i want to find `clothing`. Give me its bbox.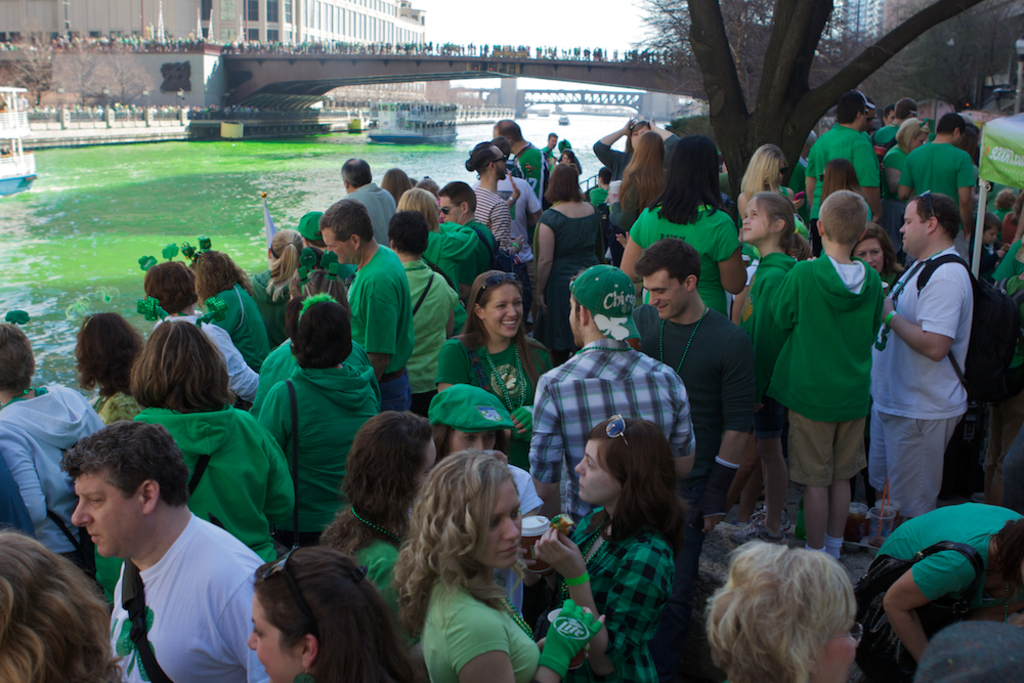
[x1=527, y1=338, x2=703, y2=526].
